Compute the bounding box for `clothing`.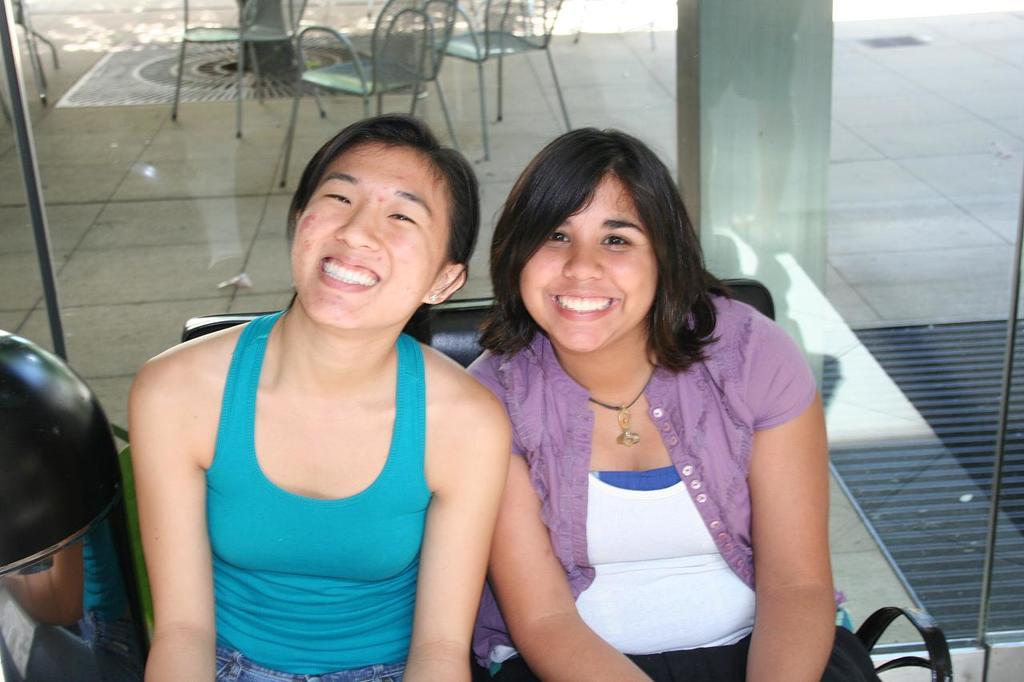
471,287,886,681.
